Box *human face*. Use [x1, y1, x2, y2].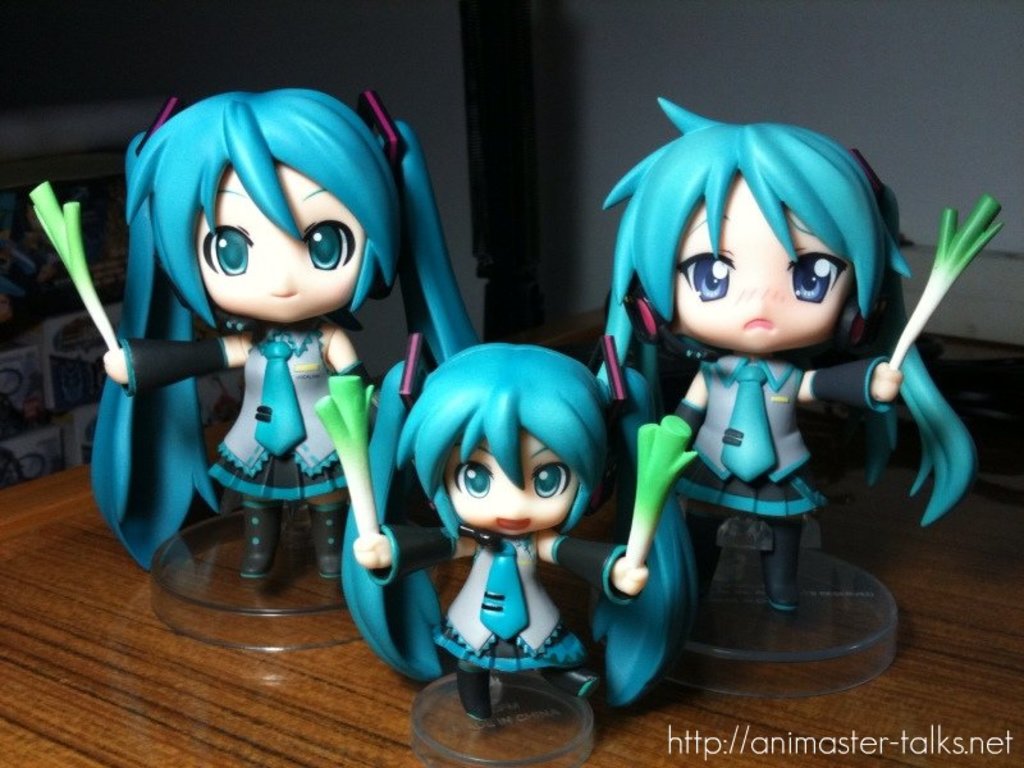
[671, 178, 854, 351].
